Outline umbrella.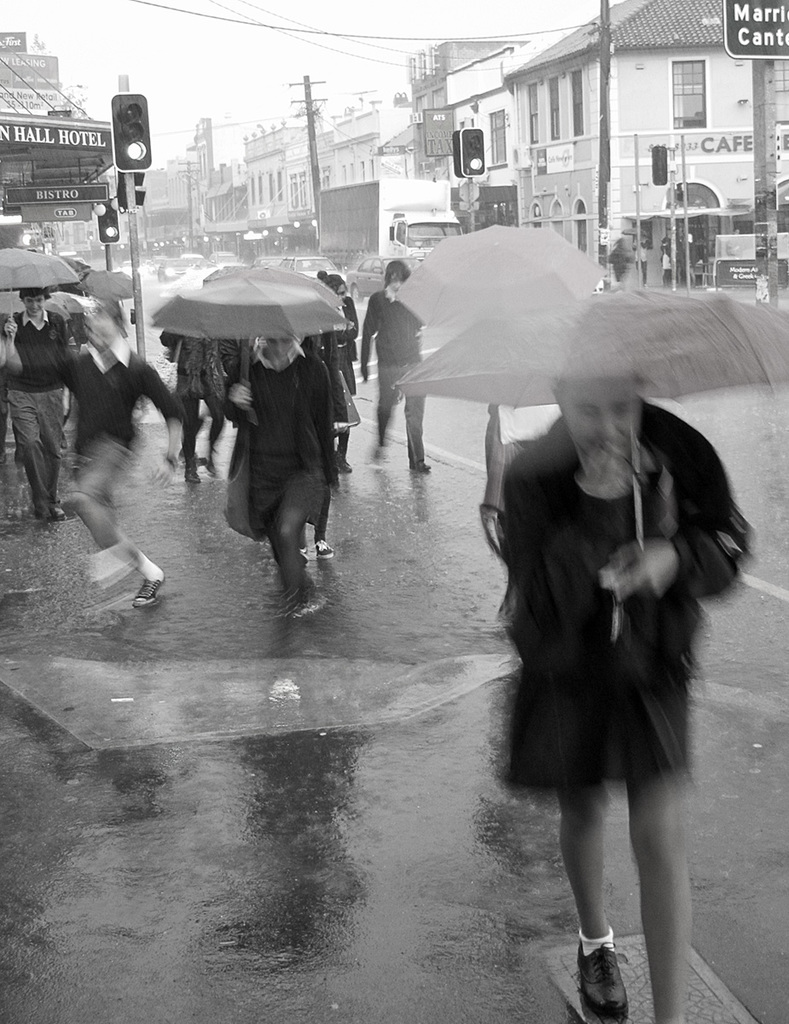
Outline: (206,269,345,307).
